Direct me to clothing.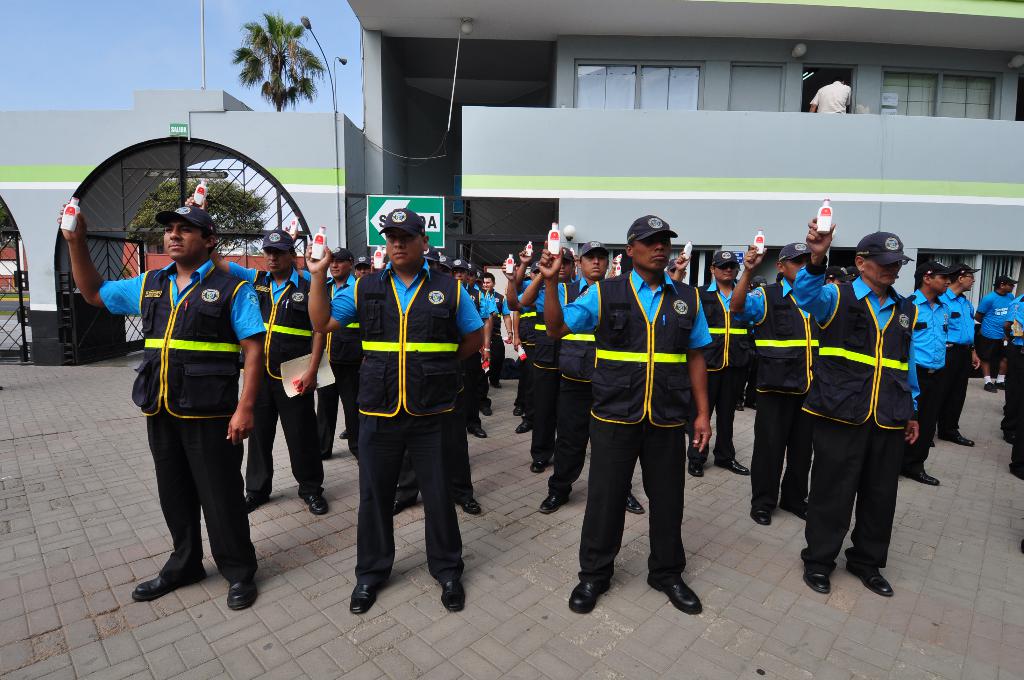
Direction: (left=316, top=273, right=362, bottom=457).
